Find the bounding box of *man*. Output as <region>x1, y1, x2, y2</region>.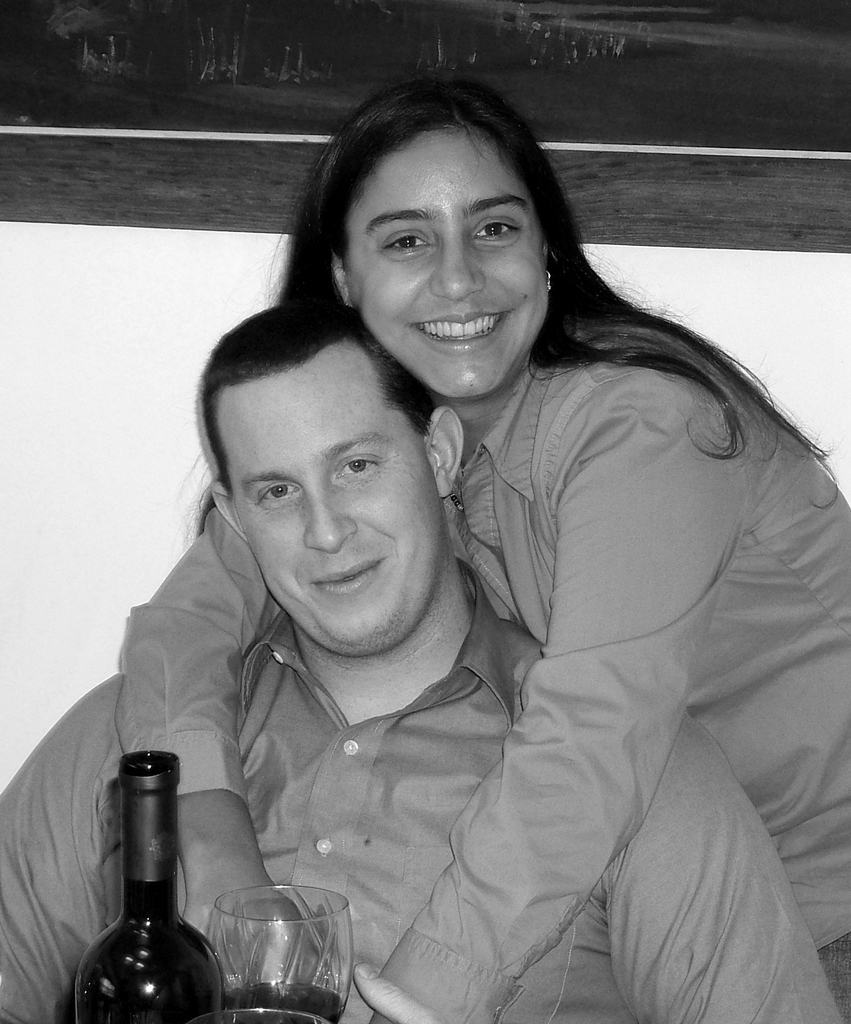
<region>0, 292, 843, 1023</region>.
